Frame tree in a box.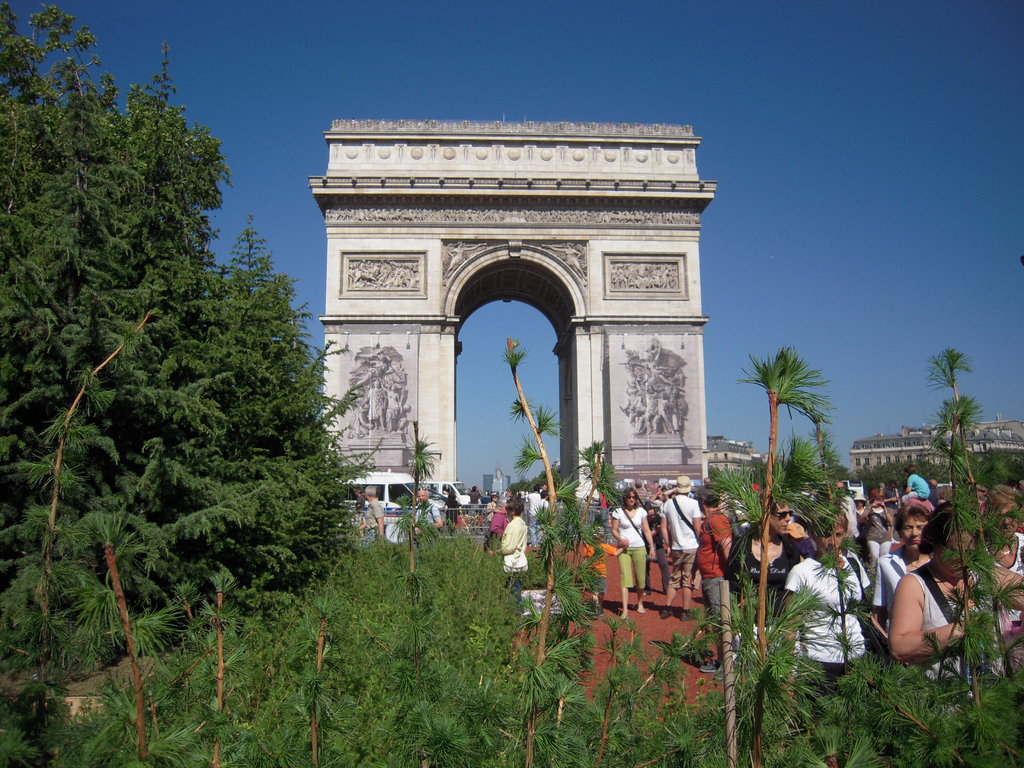
884,460,1016,744.
